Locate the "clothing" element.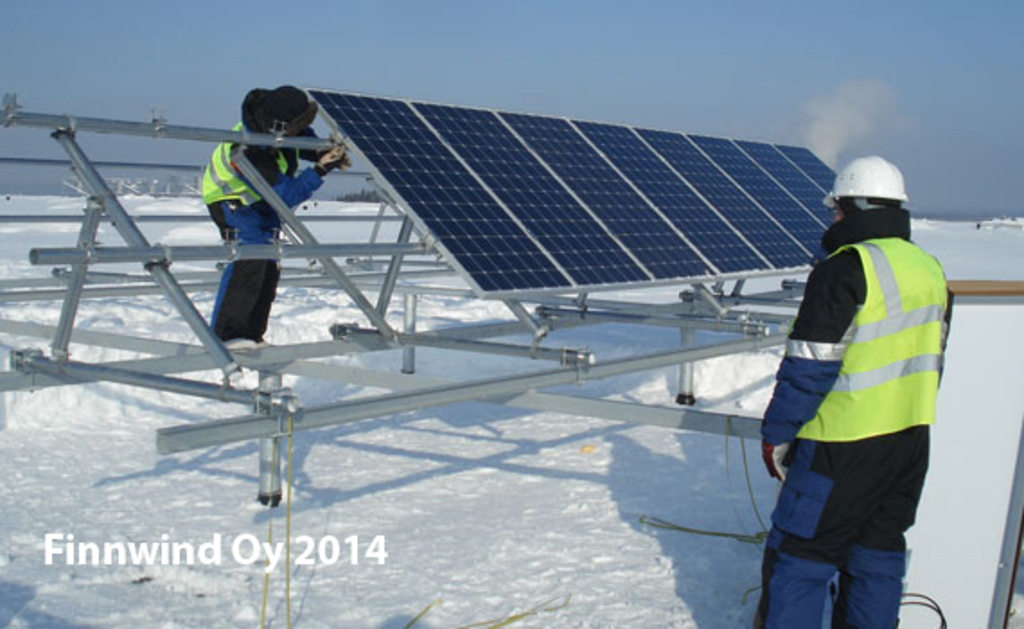
Element bbox: {"x1": 194, "y1": 119, "x2": 318, "y2": 332}.
